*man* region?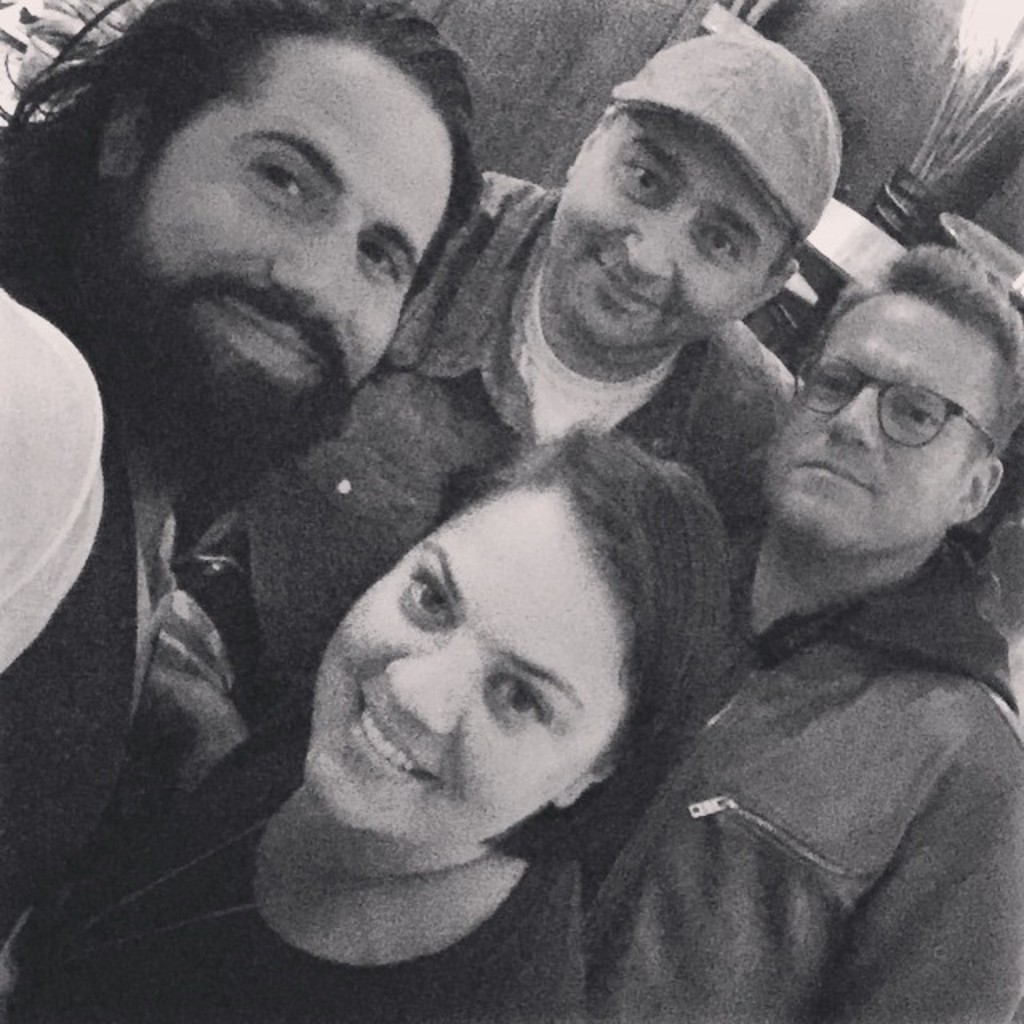
0 0 485 1022
